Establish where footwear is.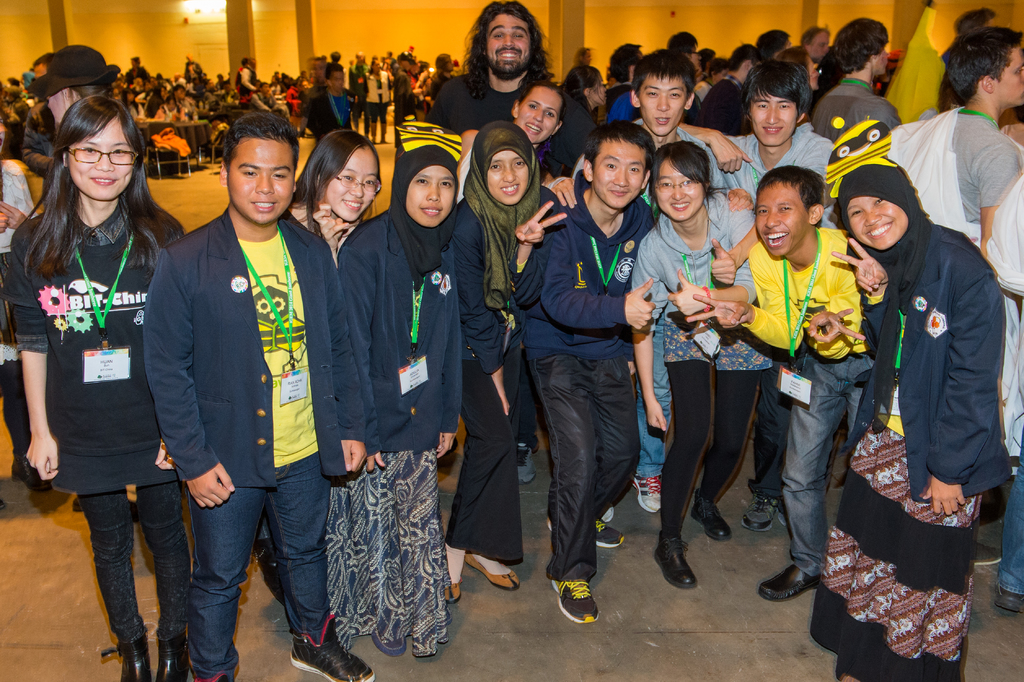
Established at rect(993, 588, 1023, 613).
